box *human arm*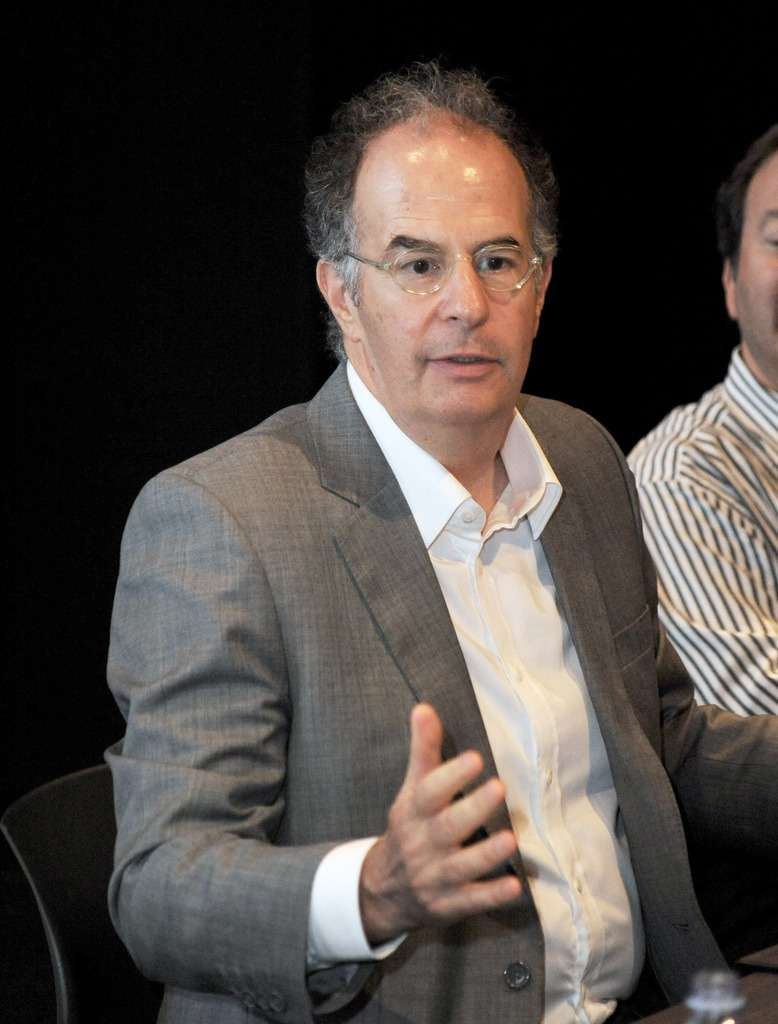
[649,417,773,939]
